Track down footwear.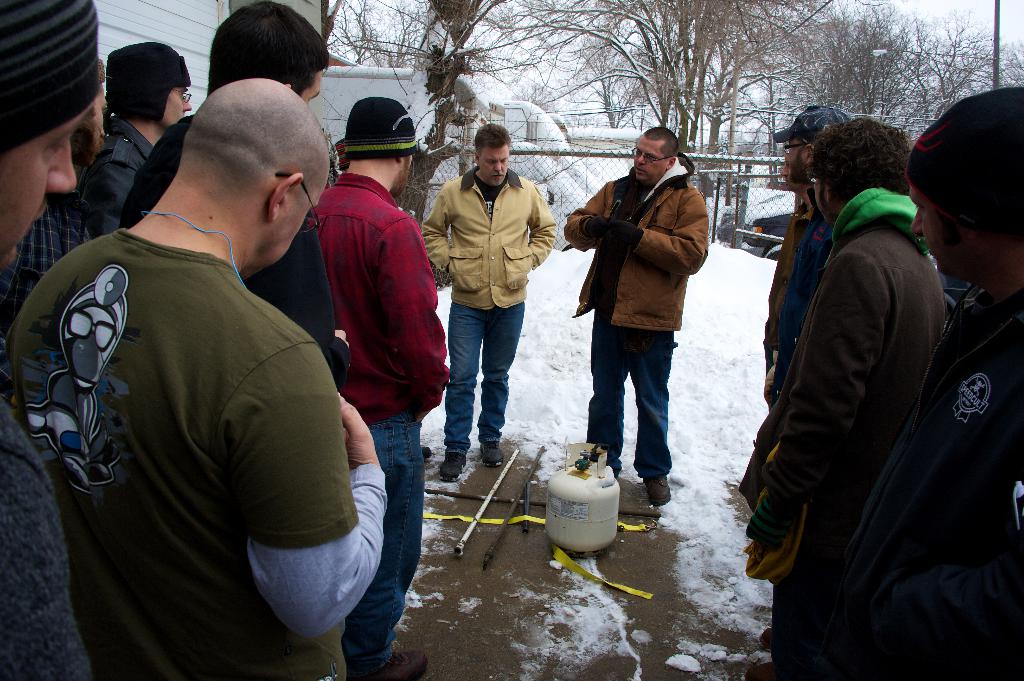
Tracked to 475/437/504/466.
